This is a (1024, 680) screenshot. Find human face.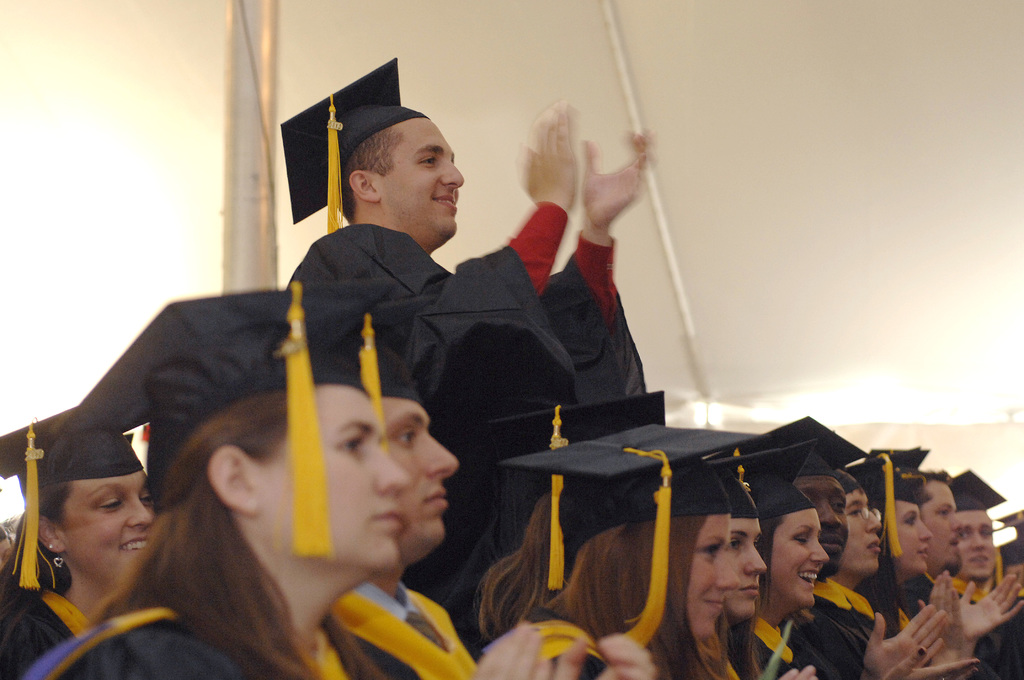
Bounding box: <box>925,485,960,567</box>.
